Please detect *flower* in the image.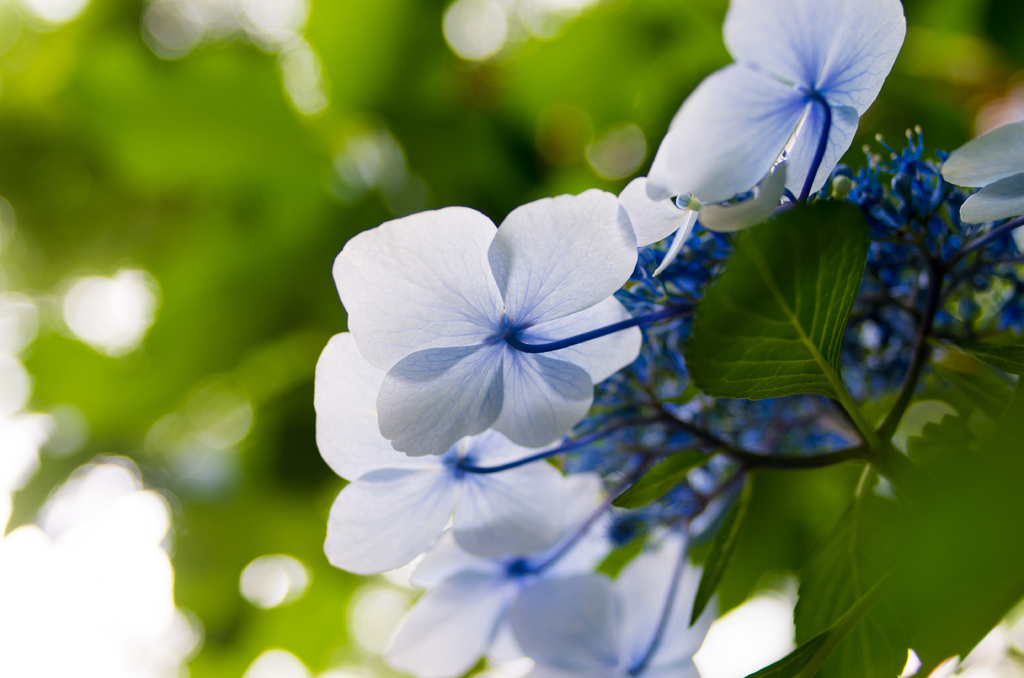
BBox(480, 526, 719, 677).
